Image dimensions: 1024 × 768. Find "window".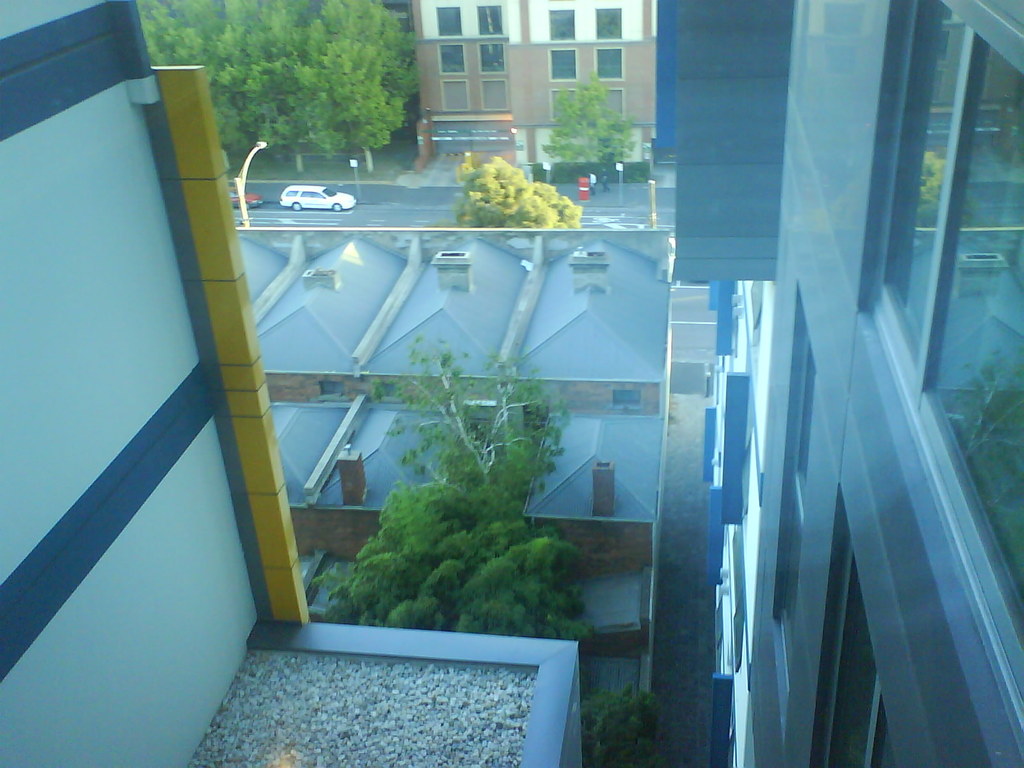
pyautogui.locateOnScreen(444, 81, 469, 110).
